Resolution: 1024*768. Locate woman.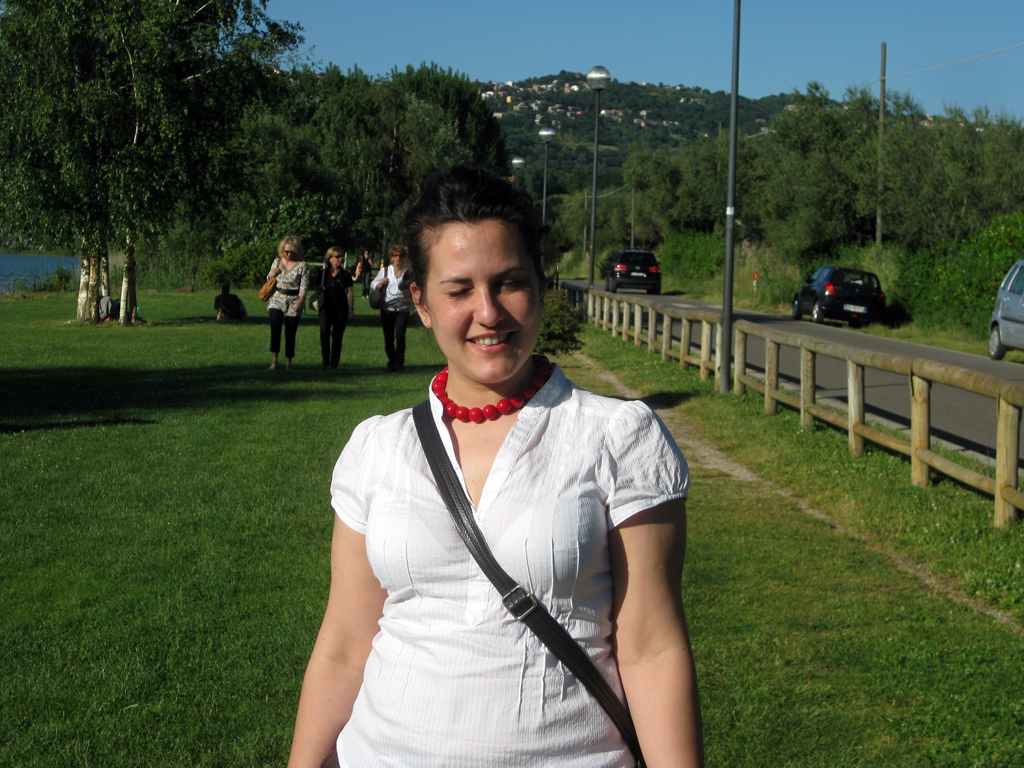
[x1=260, y1=233, x2=312, y2=375].
